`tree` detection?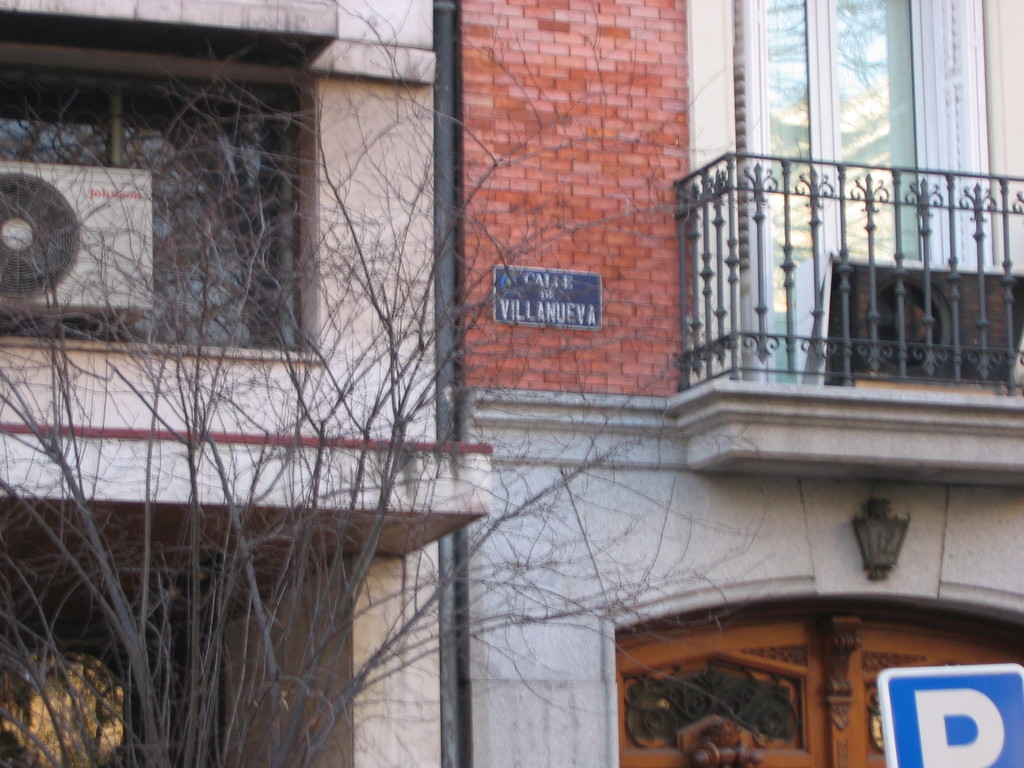
0:0:758:767
